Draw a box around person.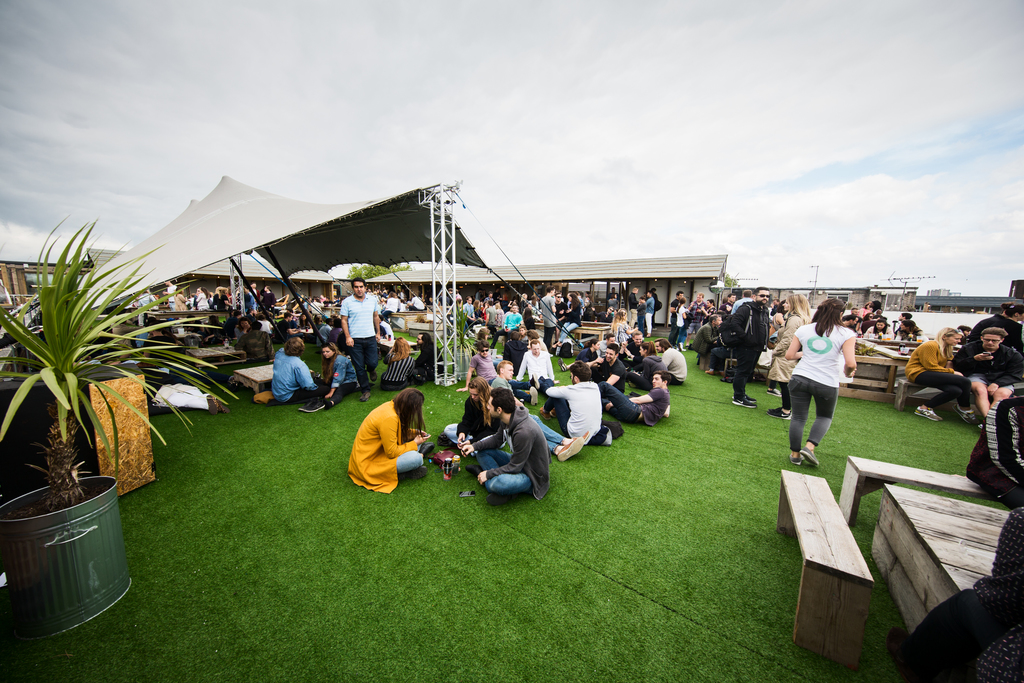
<box>948,320,1023,424</box>.
